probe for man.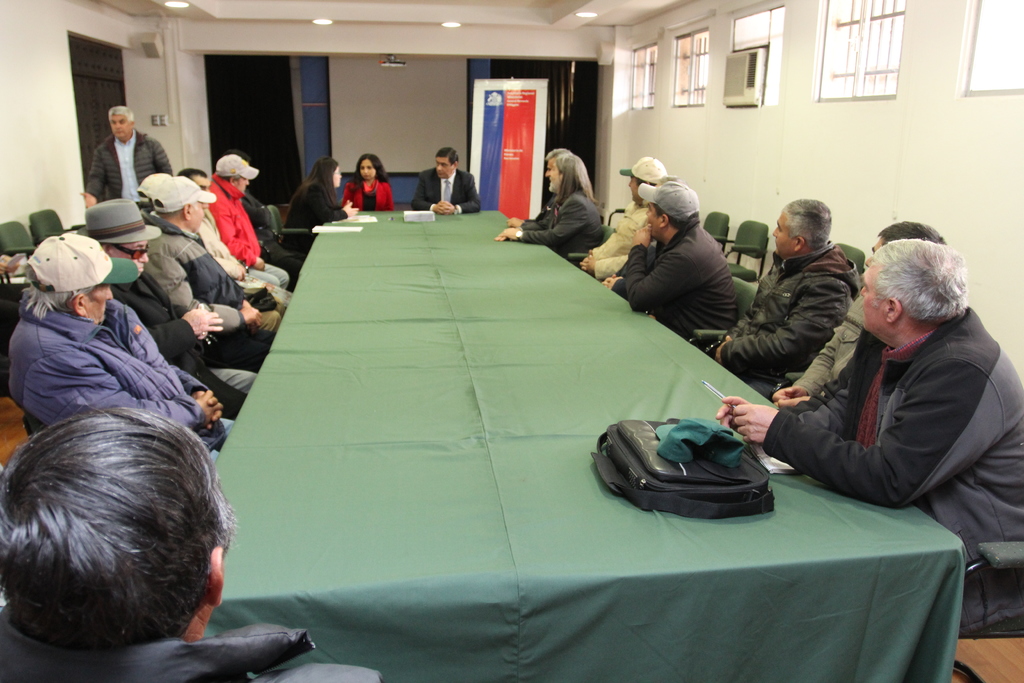
Probe result: bbox=[77, 106, 175, 202].
